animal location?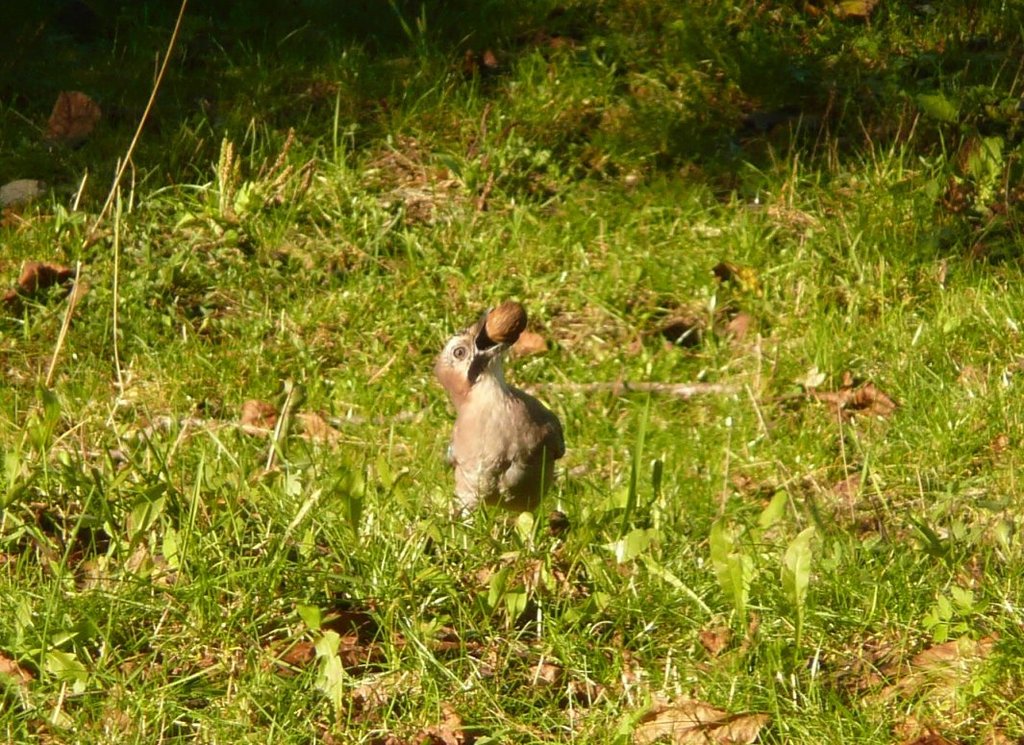
bbox=[433, 325, 587, 524]
